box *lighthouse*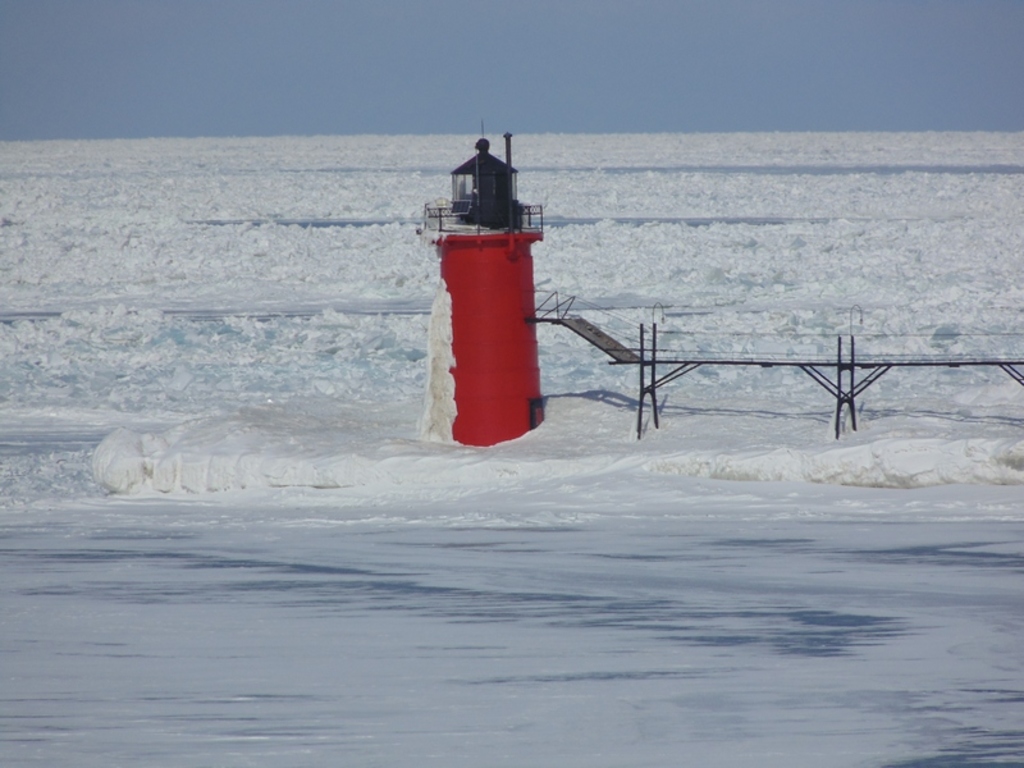
BBox(413, 131, 571, 461)
